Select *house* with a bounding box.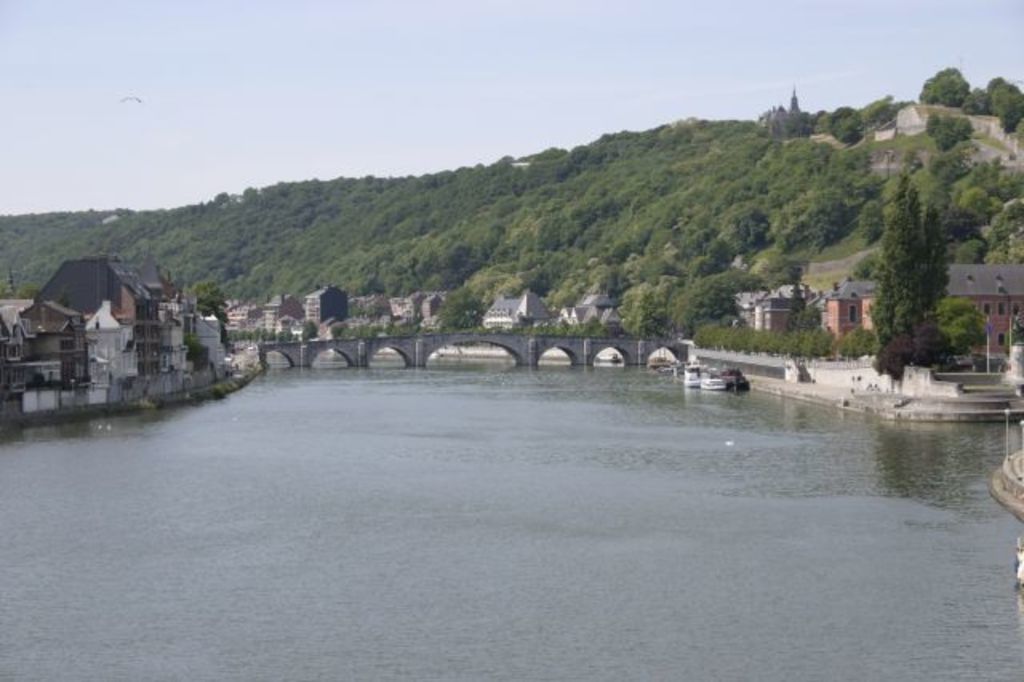
{"x1": 0, "y1": 251, "x2": 237, "y2": 403}.
